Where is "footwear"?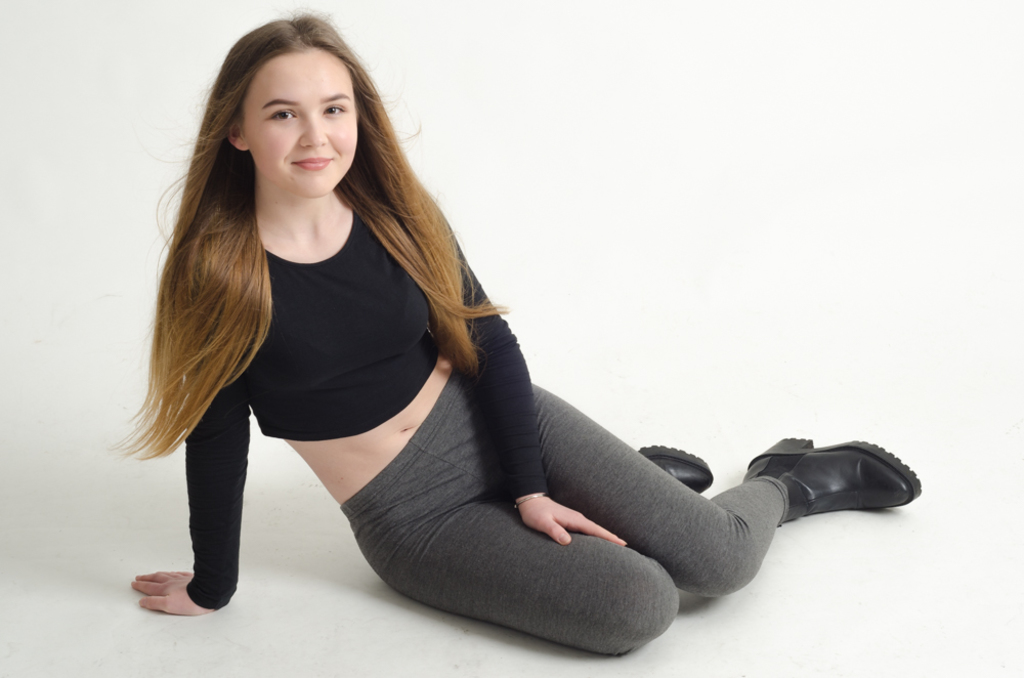
(x1=635, y1=441, x2=711, y2=491).
